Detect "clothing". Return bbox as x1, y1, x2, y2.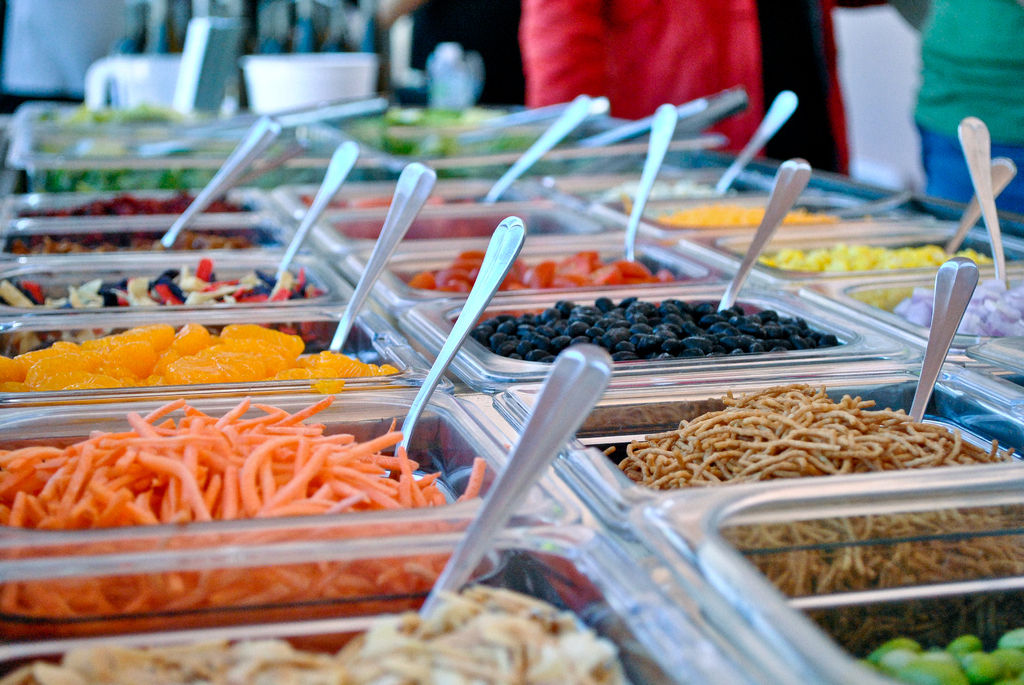
495, 17, 796, 106.
